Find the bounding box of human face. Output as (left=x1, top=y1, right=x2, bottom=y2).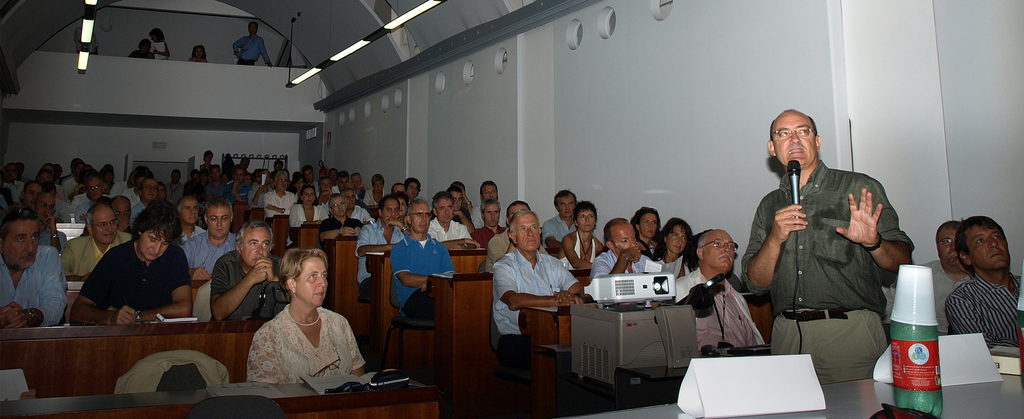
(left=701, top=229, right=735, bottom=268).
